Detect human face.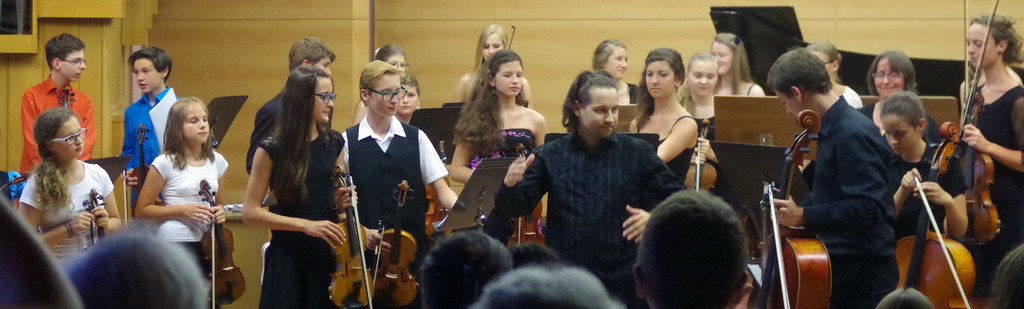
Detected at locate(582, 89, 621, 136).
